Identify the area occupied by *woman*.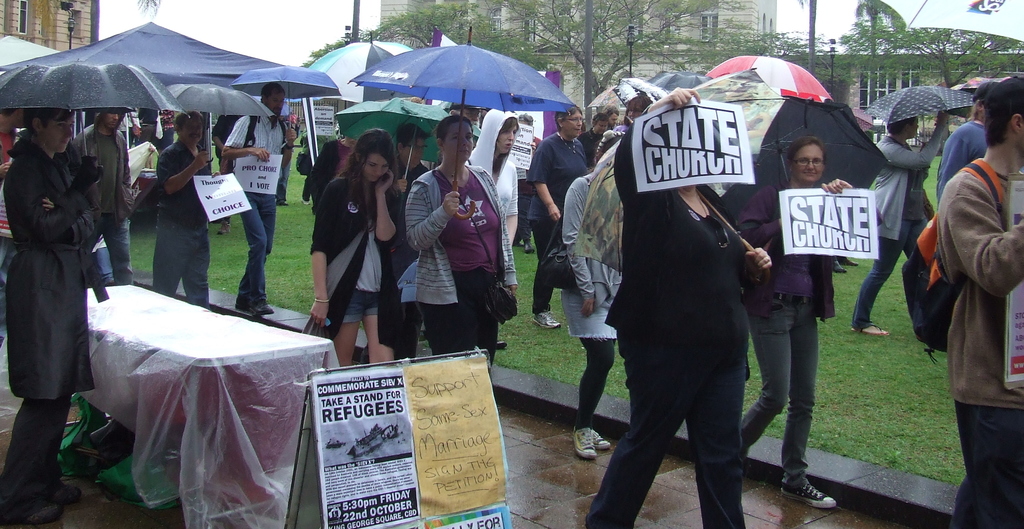
Area: (524,104,592,328).
